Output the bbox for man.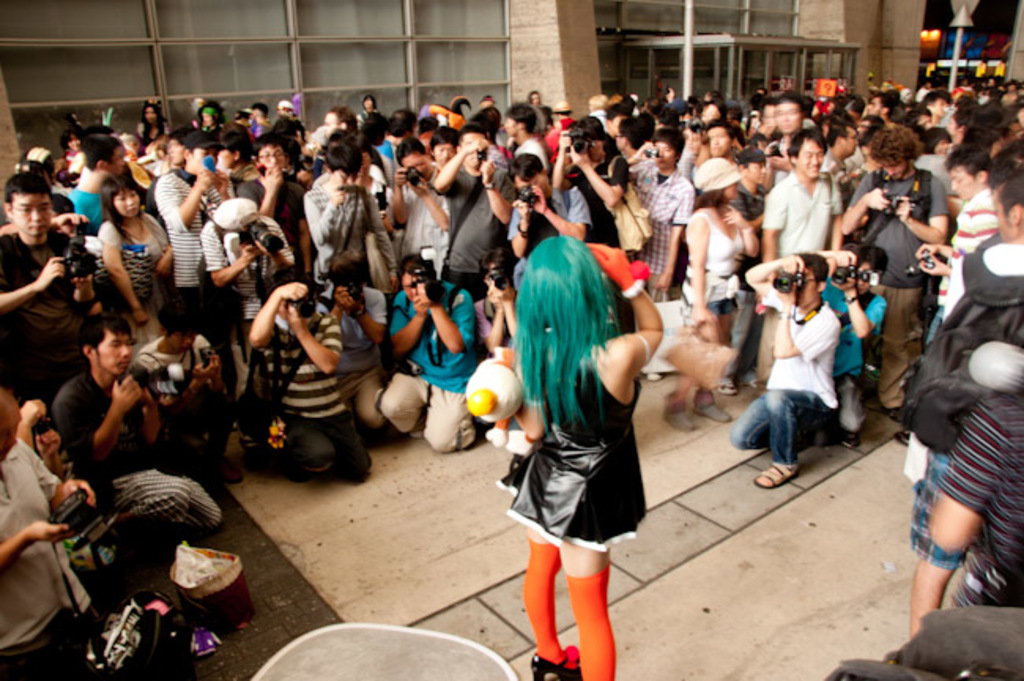
BBox(0, 388, 96, 679).
